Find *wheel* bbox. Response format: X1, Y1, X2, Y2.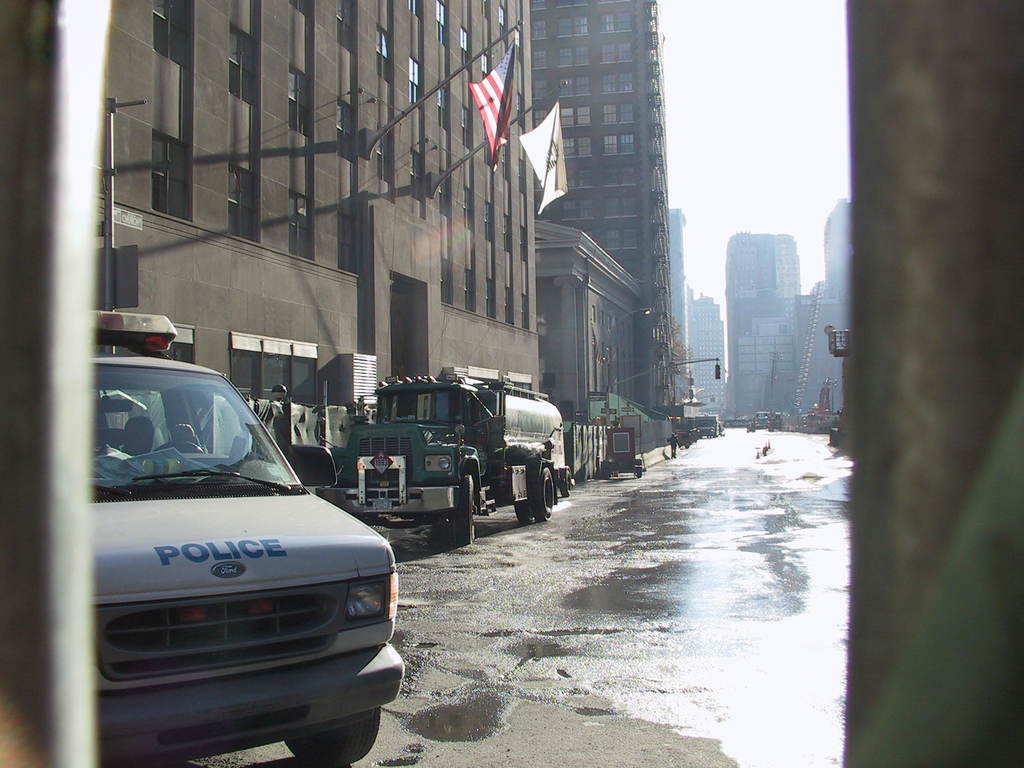
532, 468, 555, 522.
